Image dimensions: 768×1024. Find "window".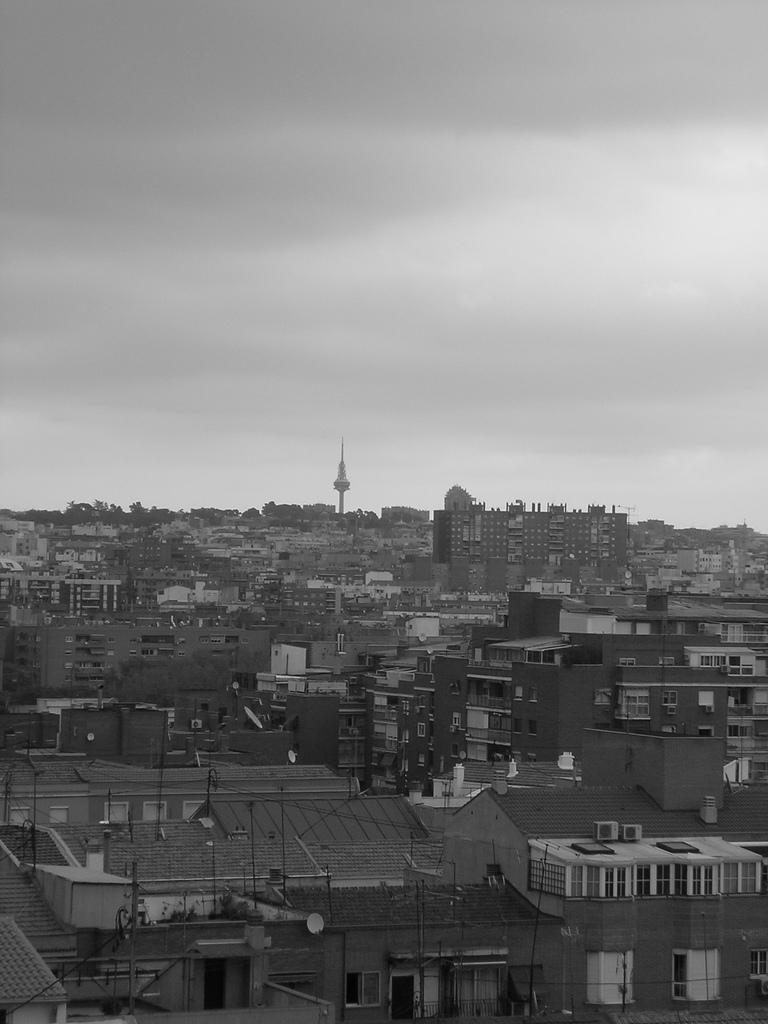
<box>146,804,162,829</box>.
